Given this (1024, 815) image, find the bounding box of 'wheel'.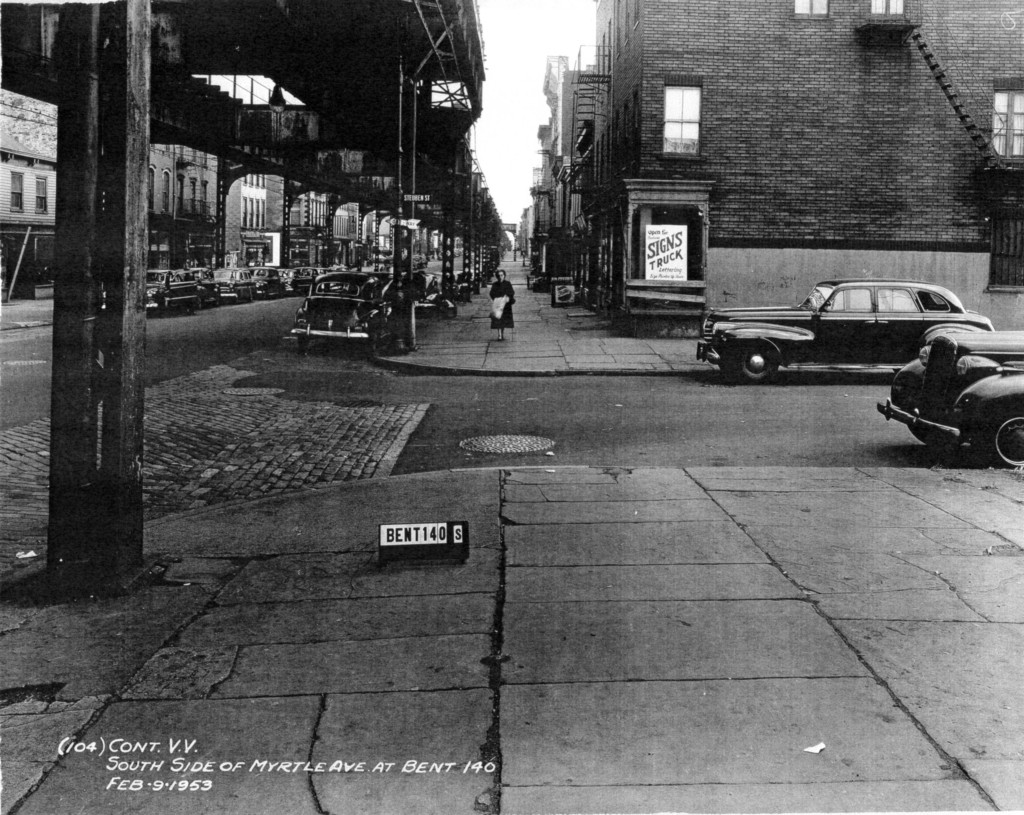
rect(252, 292, 254, 303).
